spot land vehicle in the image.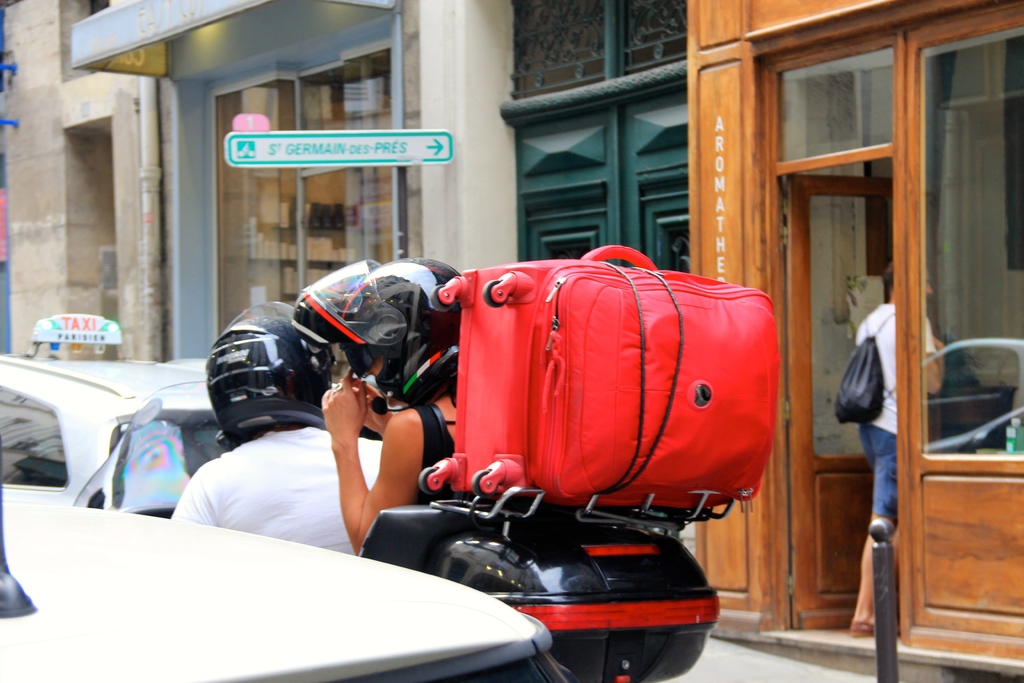
land vehicle found at <region>0, 350, 205, 511</region>.
